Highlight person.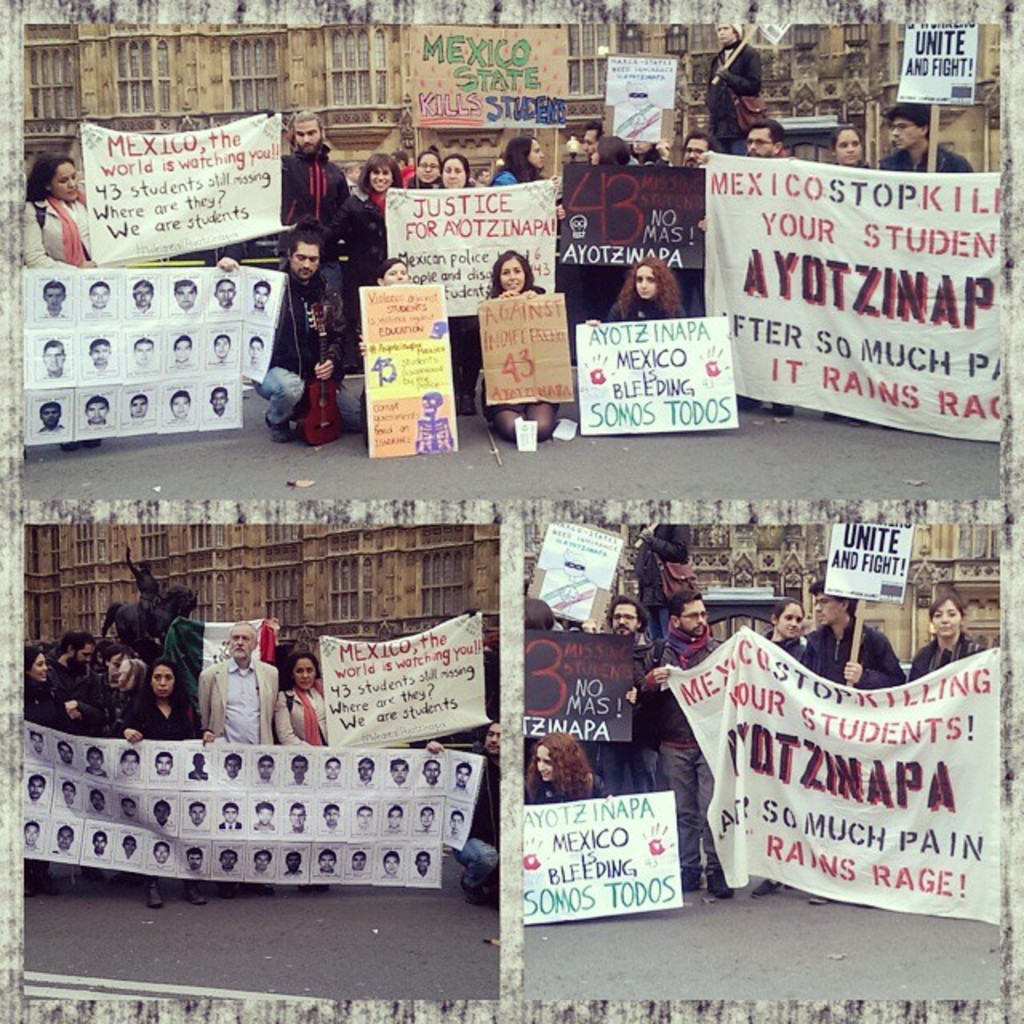
Highlighted region: <box>86,821,115,853</box>.
